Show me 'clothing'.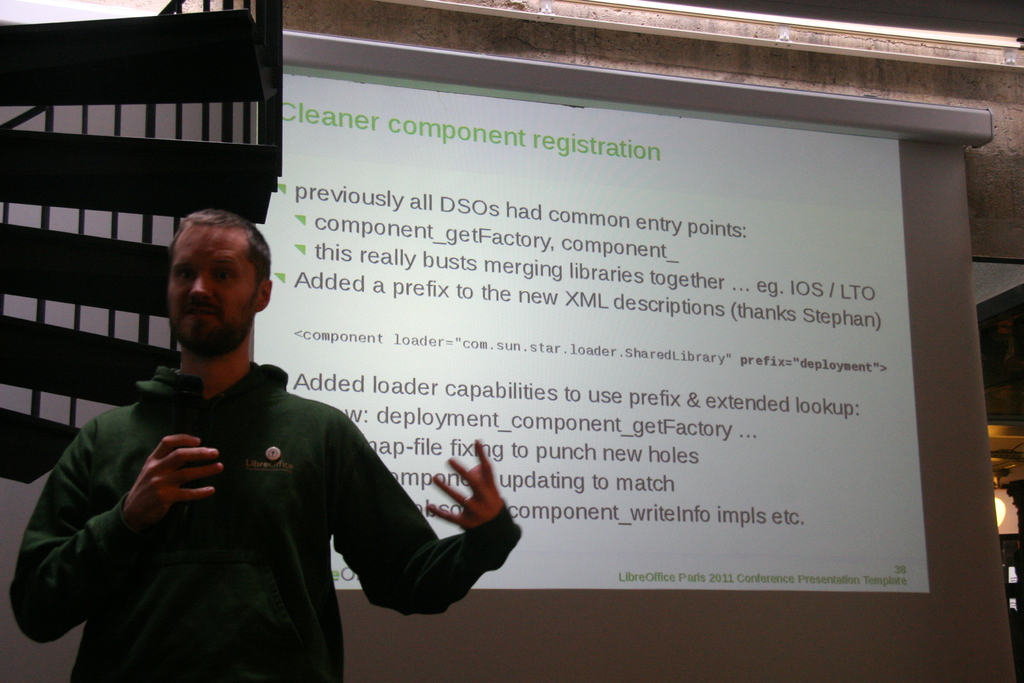
'clothing' is here: detection(7, 352, 524, 682).
